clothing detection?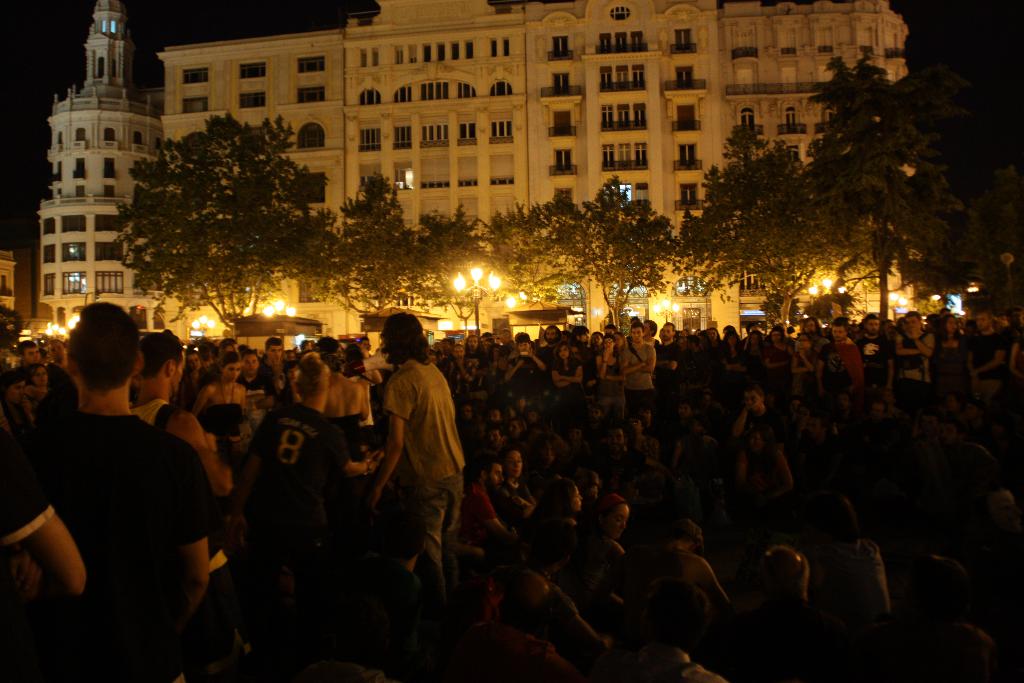
20:420:252:648
